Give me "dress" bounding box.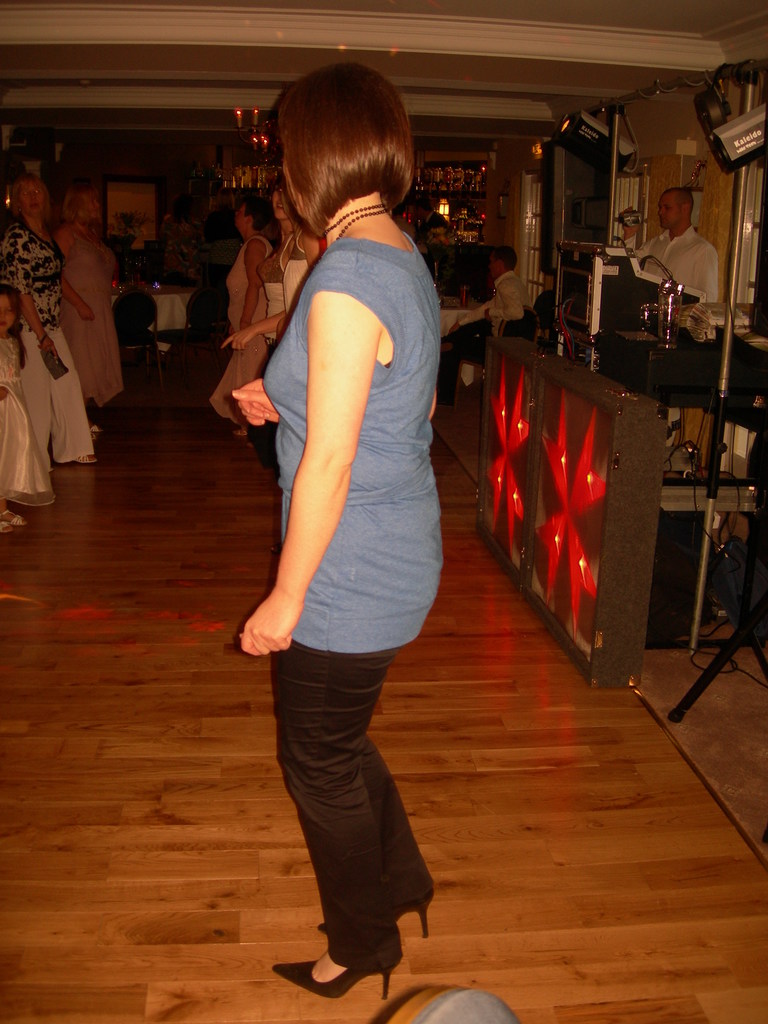
56 225 119 403.
